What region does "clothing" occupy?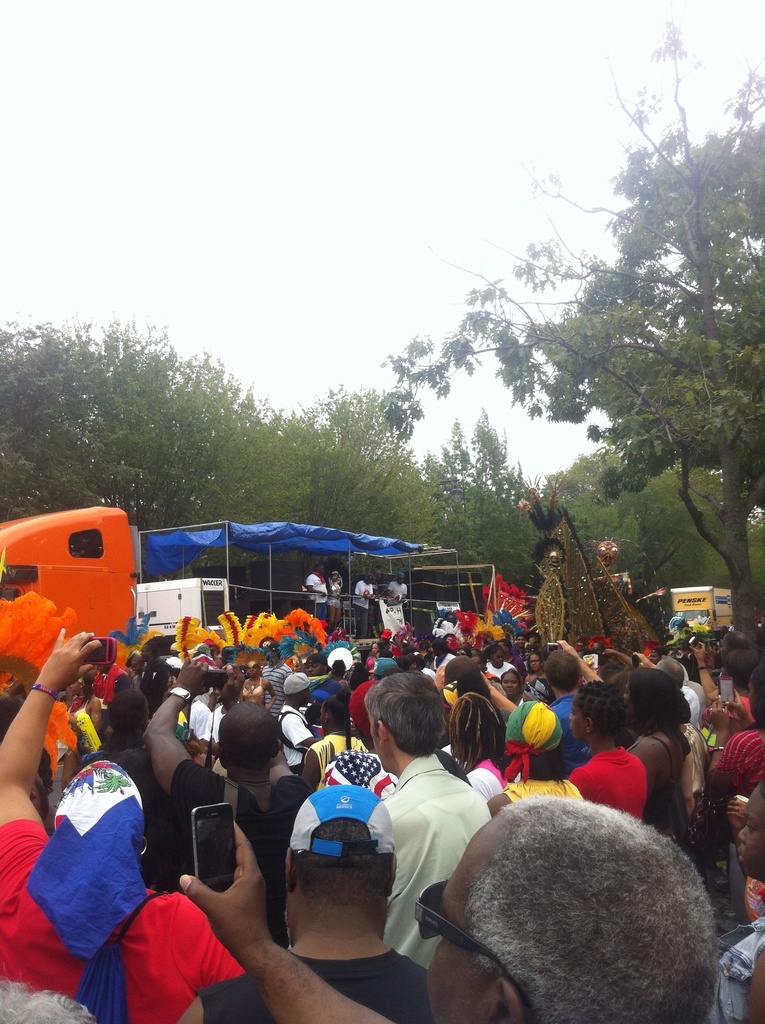
{"left": 159, "top": 758, "right": 319, "bottom": 949}.
